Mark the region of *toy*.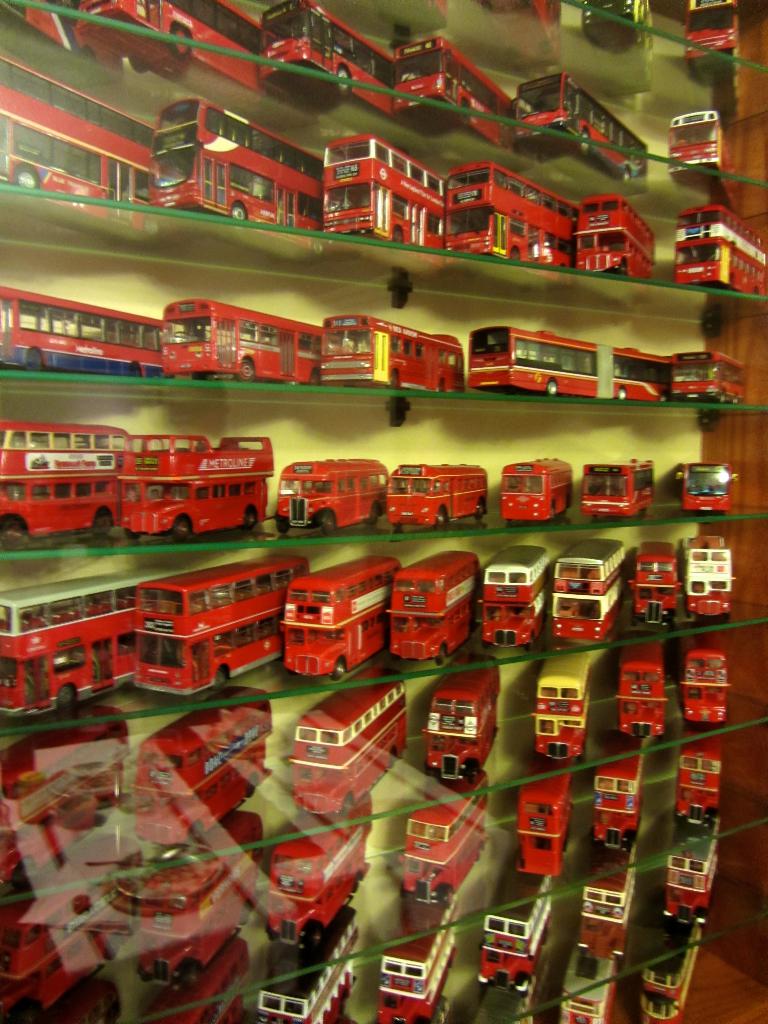
Region: (x1=464, y1=330, x2=677, y2=401).
